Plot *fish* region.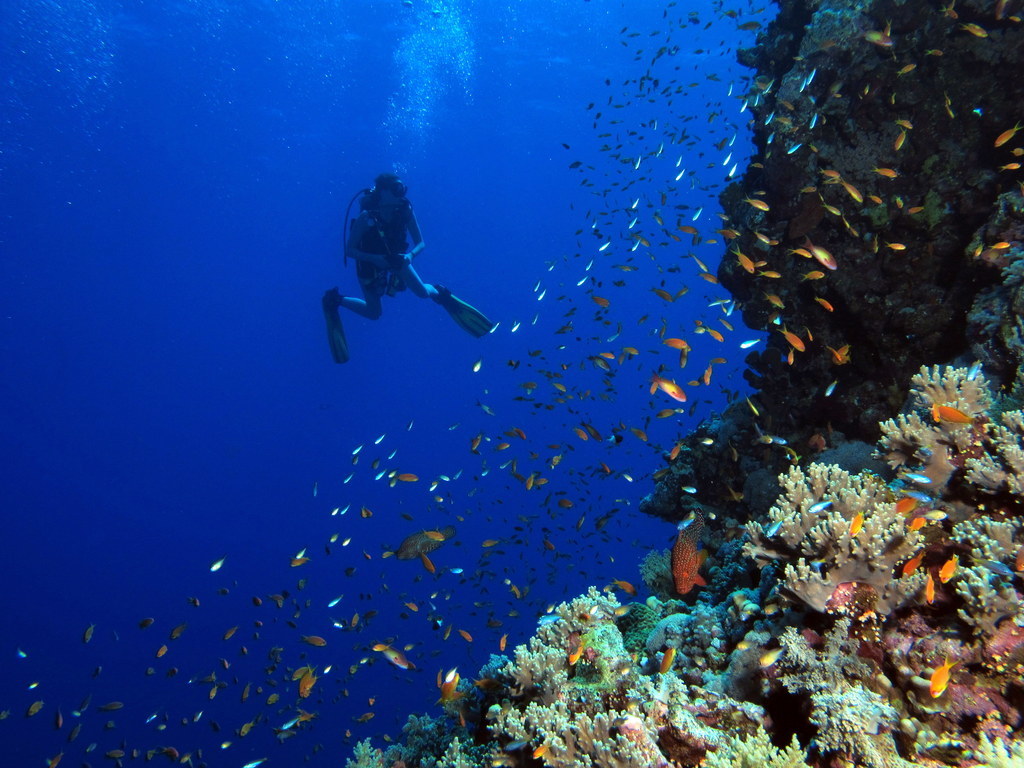
Plotted at x1=976, y1=245, x2=984, y2=259.
